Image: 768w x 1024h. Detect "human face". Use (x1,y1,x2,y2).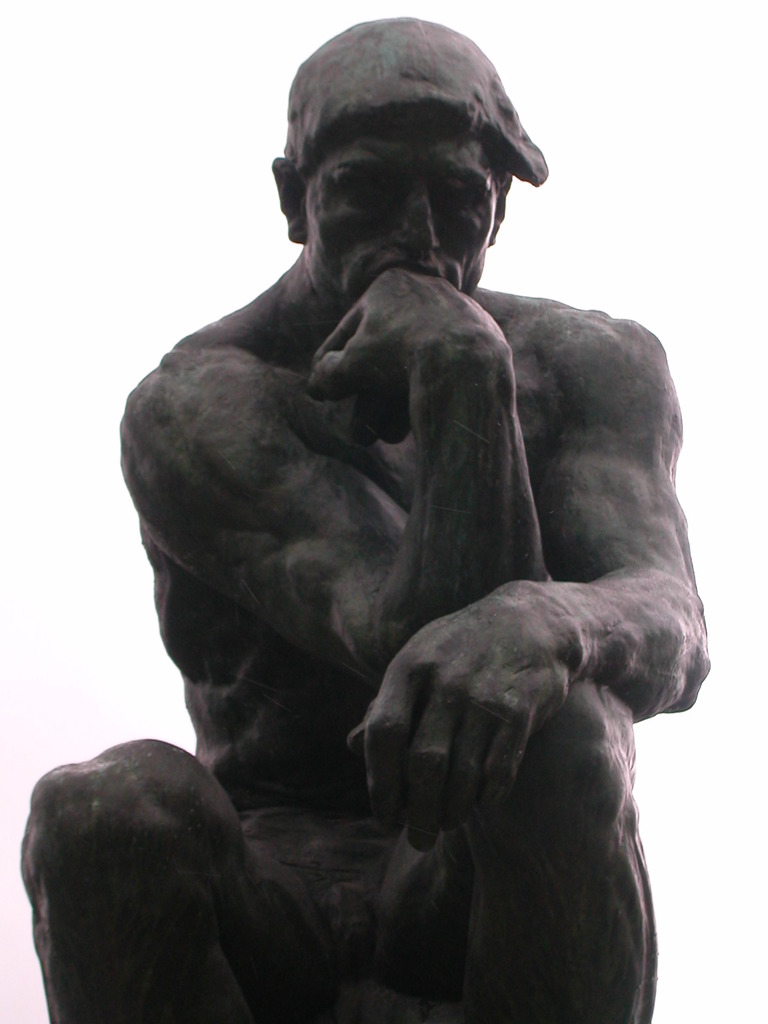
(303,127,497,301).
